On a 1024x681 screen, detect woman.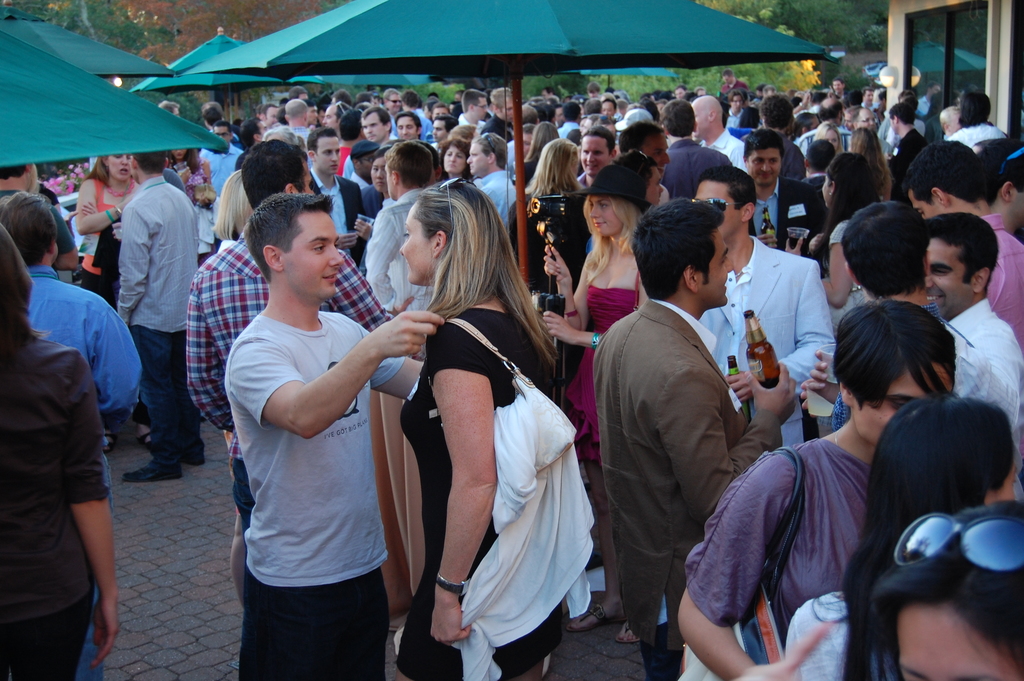
(851, 125, 891, 201).
